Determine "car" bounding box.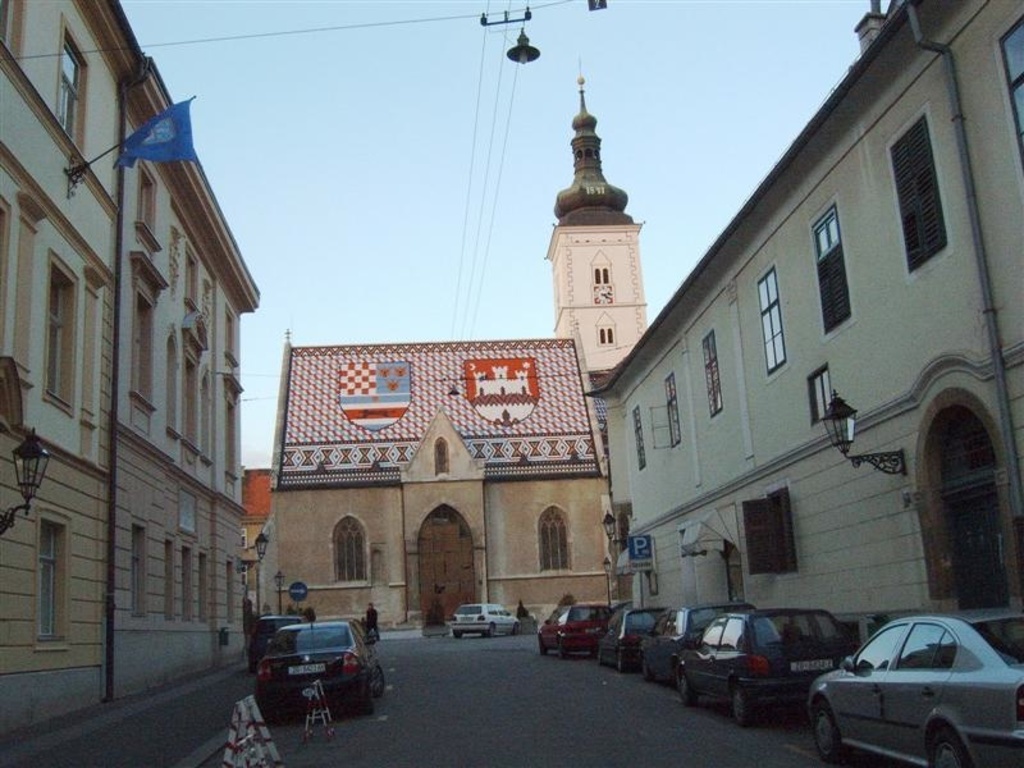
Determined: {"left": 595, "top": 604, "right": 666, "bottom": 668}.
